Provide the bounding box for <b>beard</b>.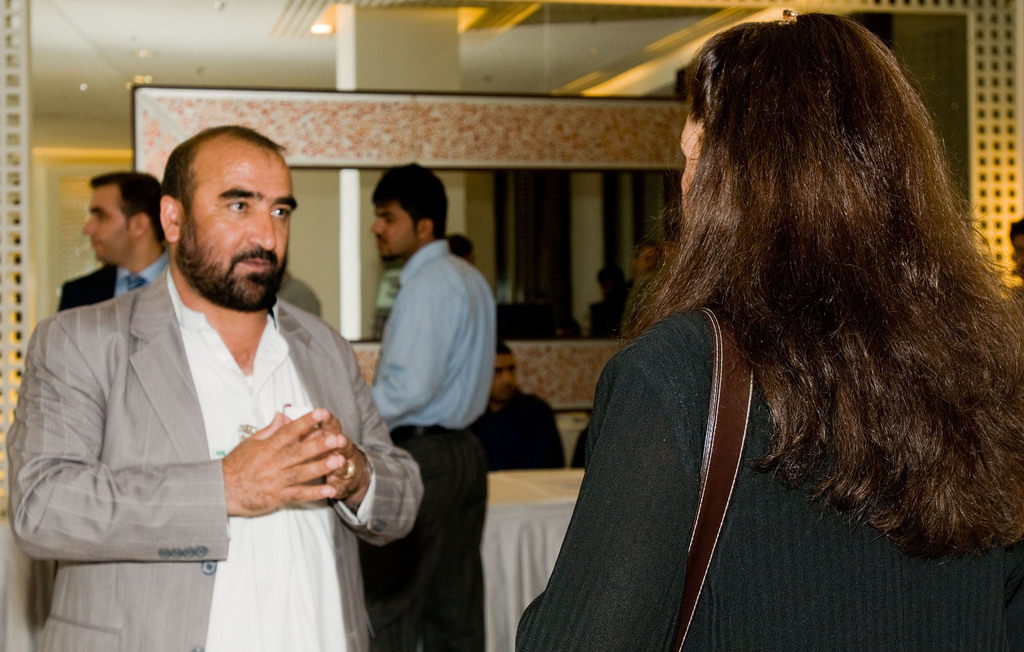
{"x1": 172, "y1": 220, "x2": 287, "y2": 314}.
